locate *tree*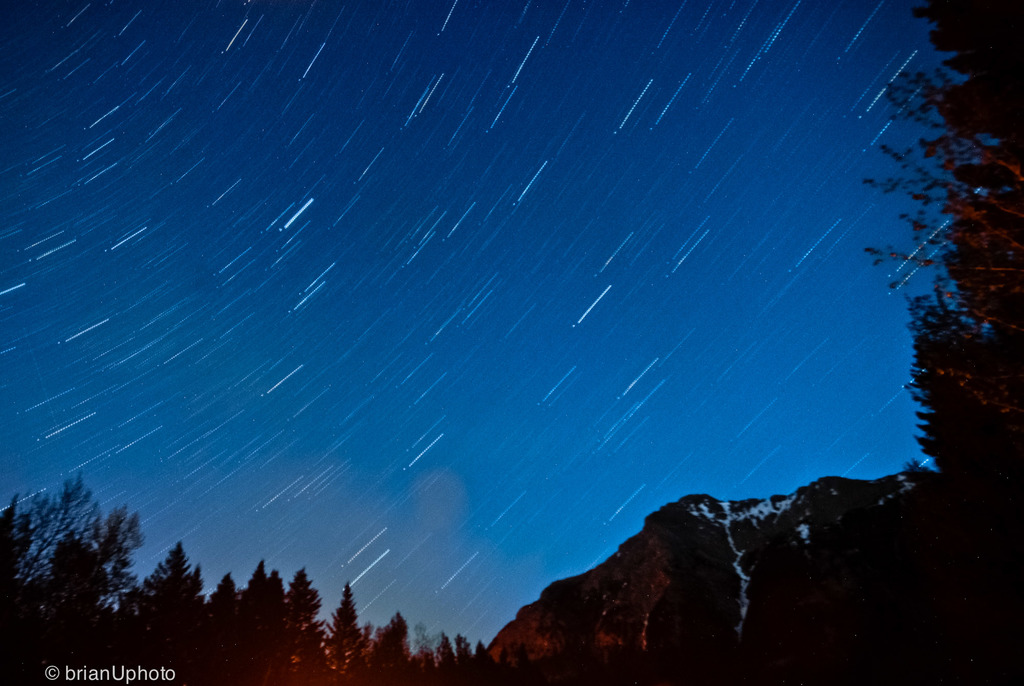
(x1=439, y1=636, x2=460, y2=685)
